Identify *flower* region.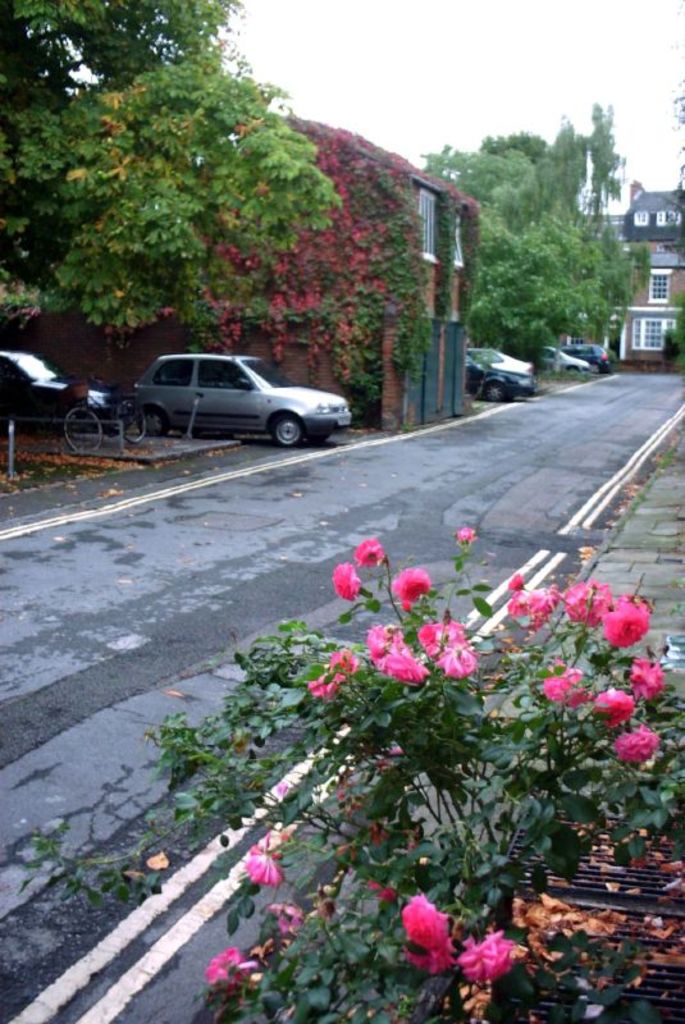
Region: (left=616, top=724, right=657, bottom=762).
